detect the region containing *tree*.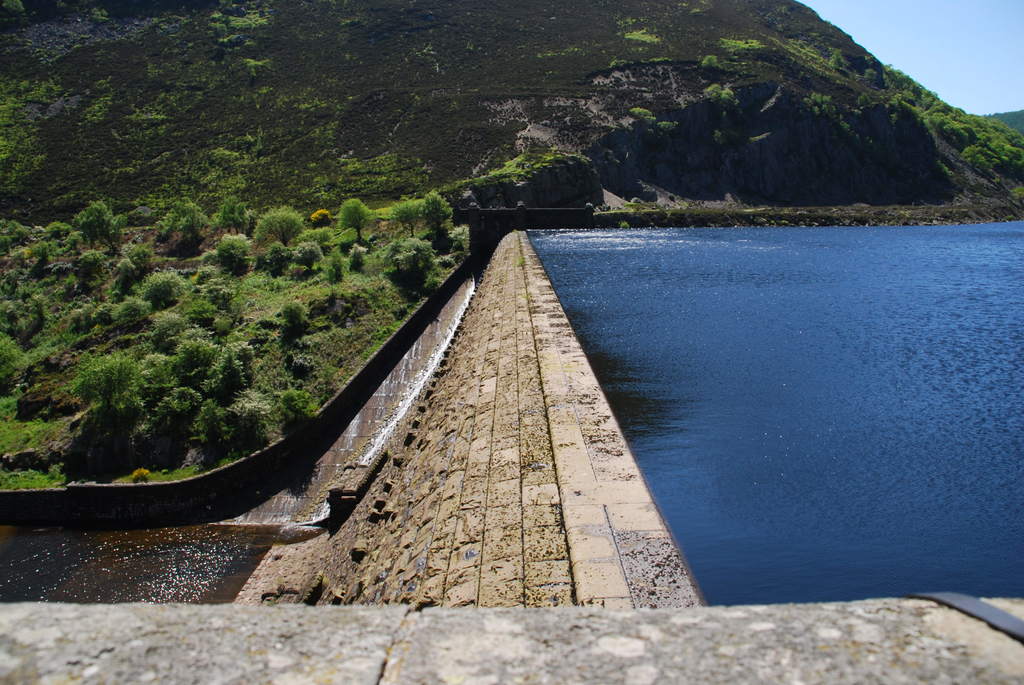
{"x1": 136, "y1": 265, "x2": 184, "y2": 306}.
